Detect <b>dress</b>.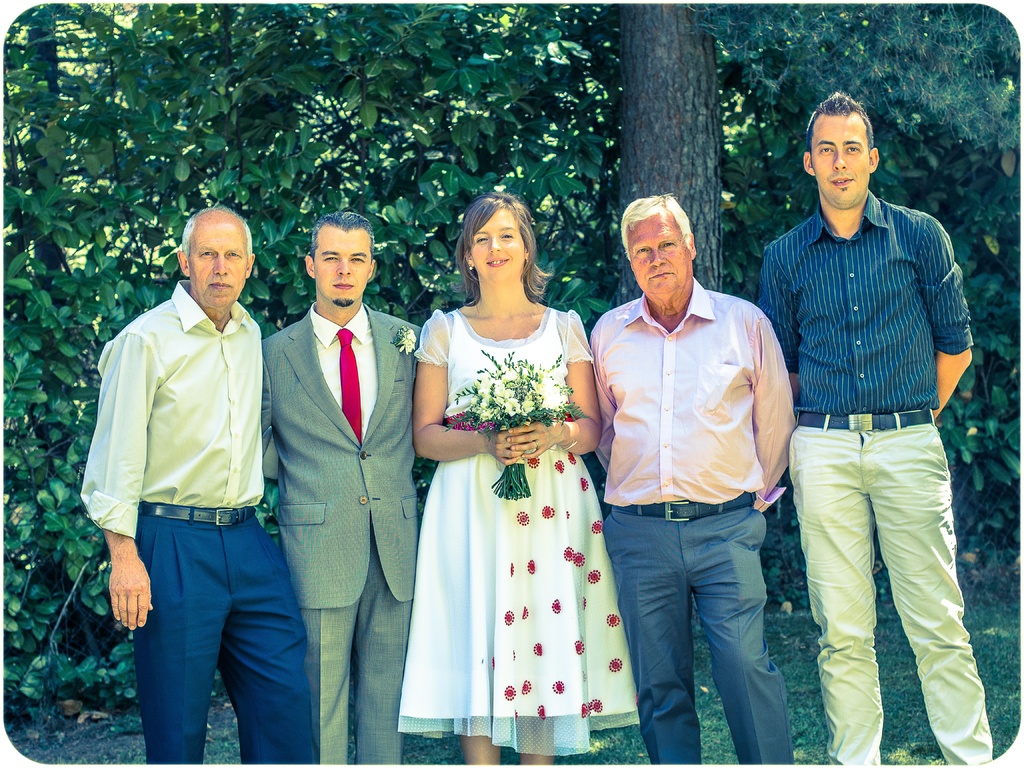
Detected at <region>397, 307, 641, 758</region>.
